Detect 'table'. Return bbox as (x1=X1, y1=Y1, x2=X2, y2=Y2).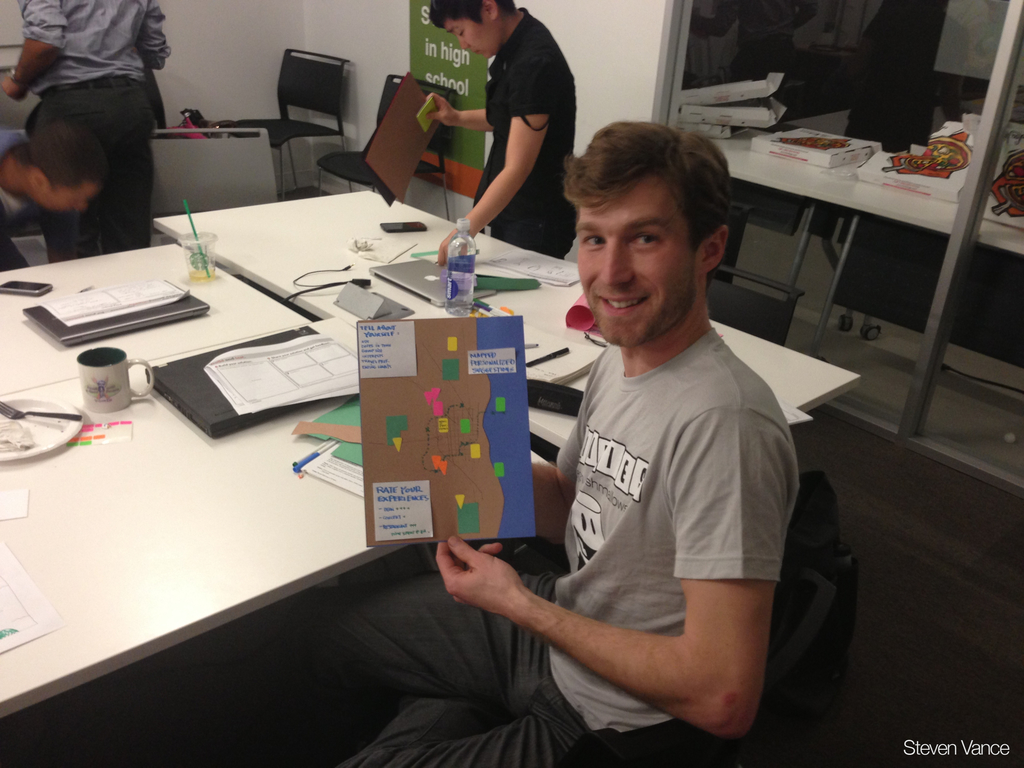
(x1=0, y1=228, x2=524, y2=721).
